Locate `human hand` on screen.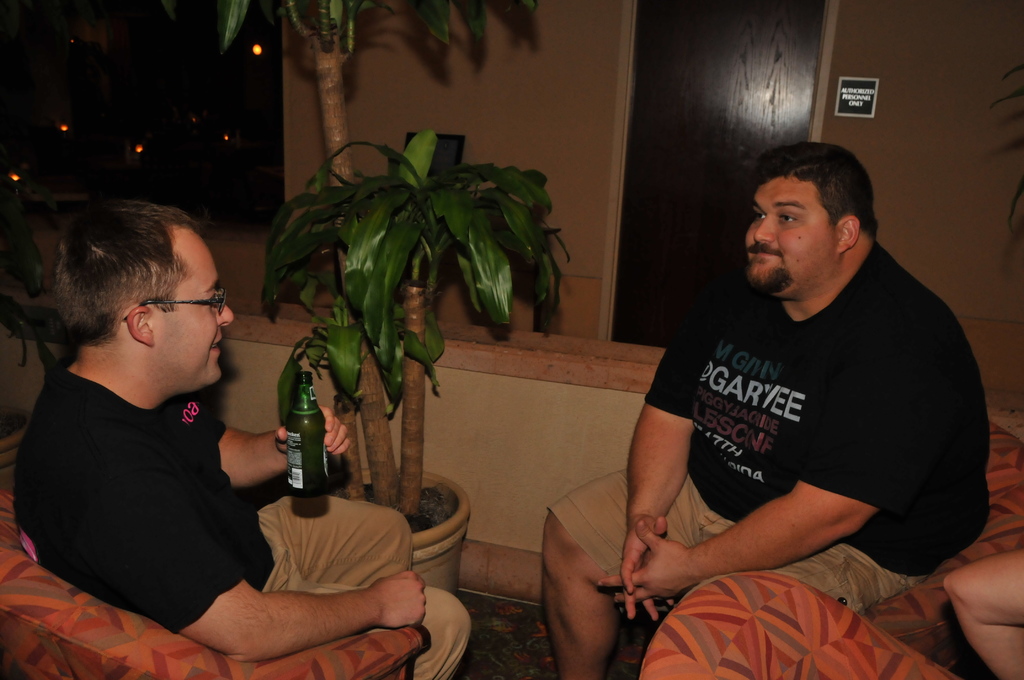
On screen at {"x1": 620, "y1": 530, "x2": 668, "y2": 624}.
